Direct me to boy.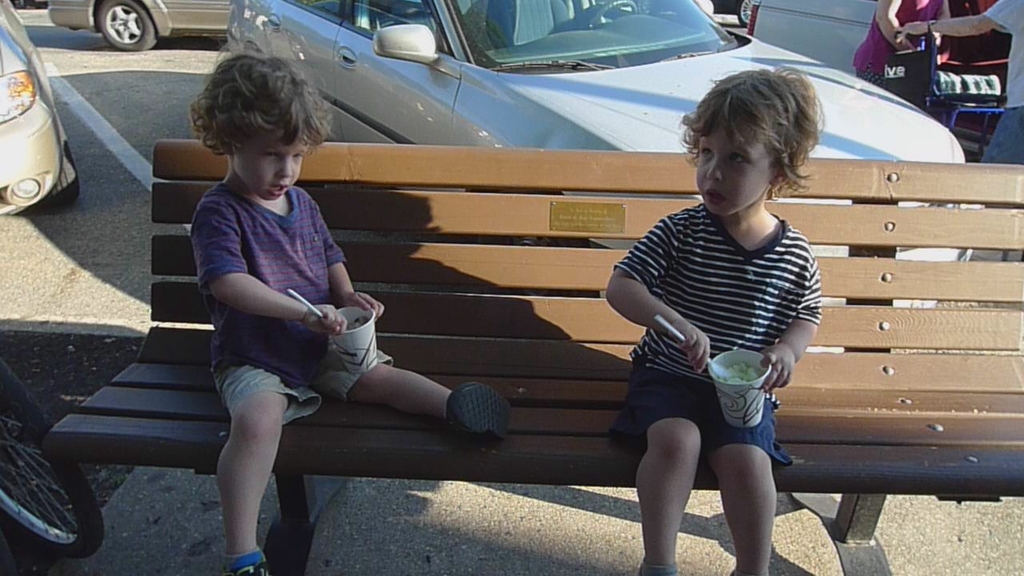
Direction: (x1=189, y1=45, x2=516, y2=575).
